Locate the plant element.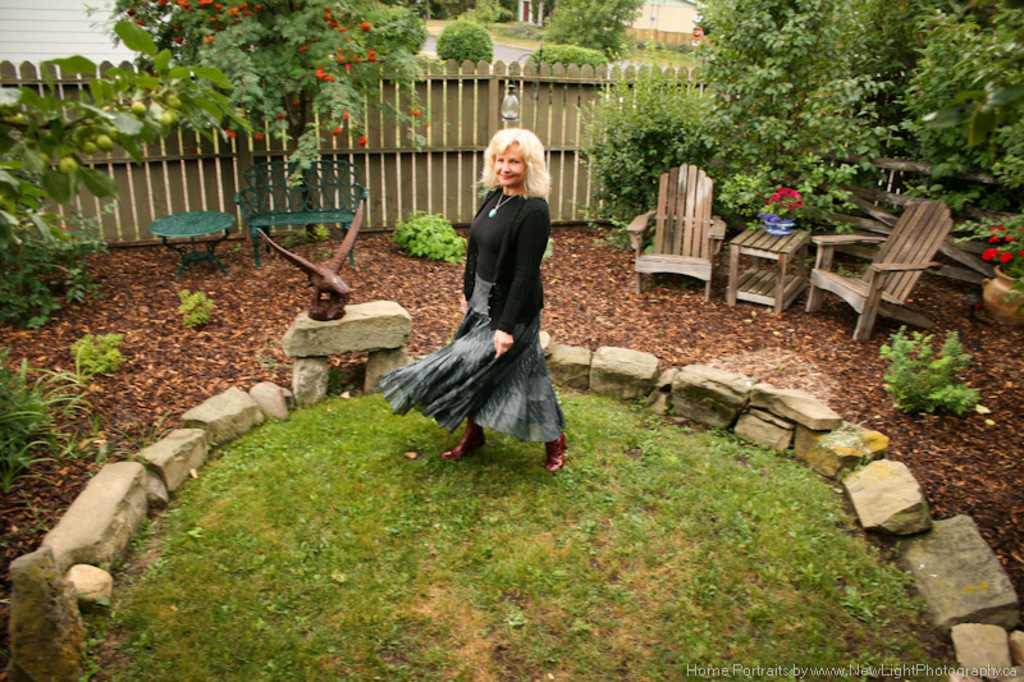
Element bbox: rect(178, 287, 211, 324).
